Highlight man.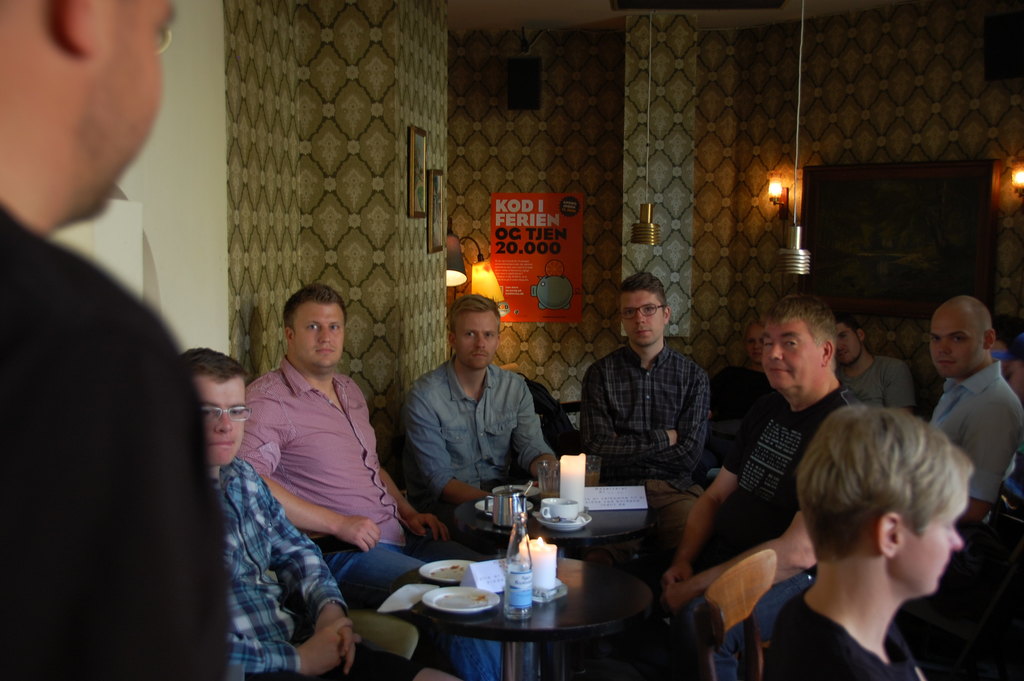
Highlighted region: left=561, top=269, right=719, bottom=573.
